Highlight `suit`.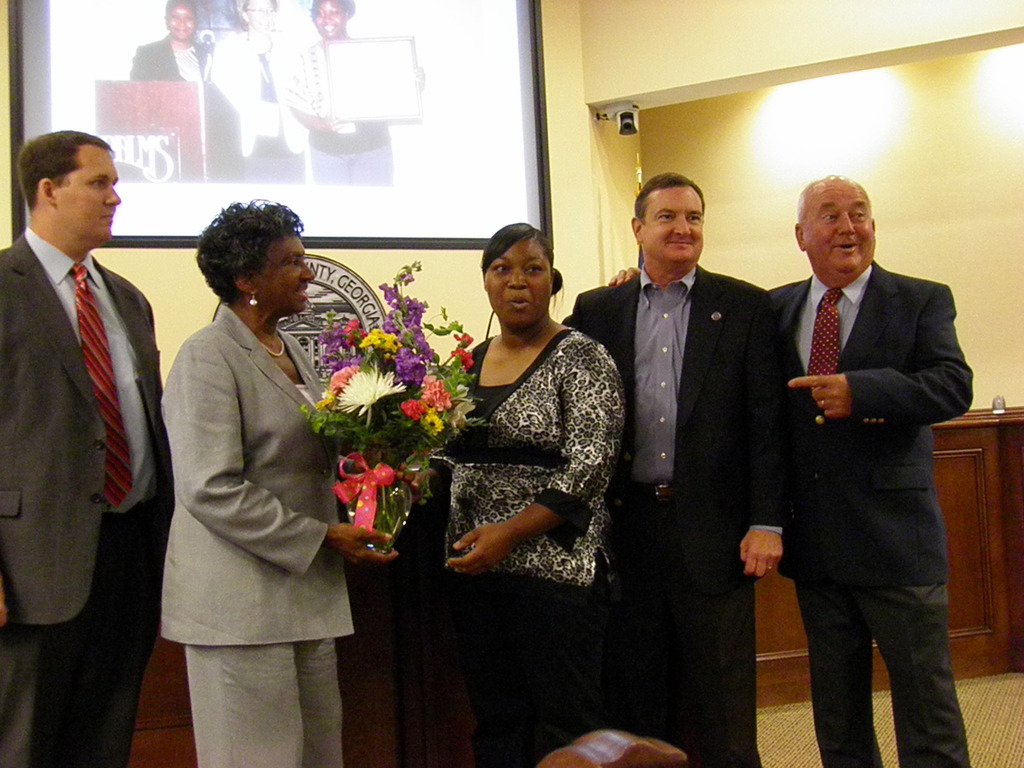
Highlighted region: <bbox>0, 225, 173, 767</bbox>.
